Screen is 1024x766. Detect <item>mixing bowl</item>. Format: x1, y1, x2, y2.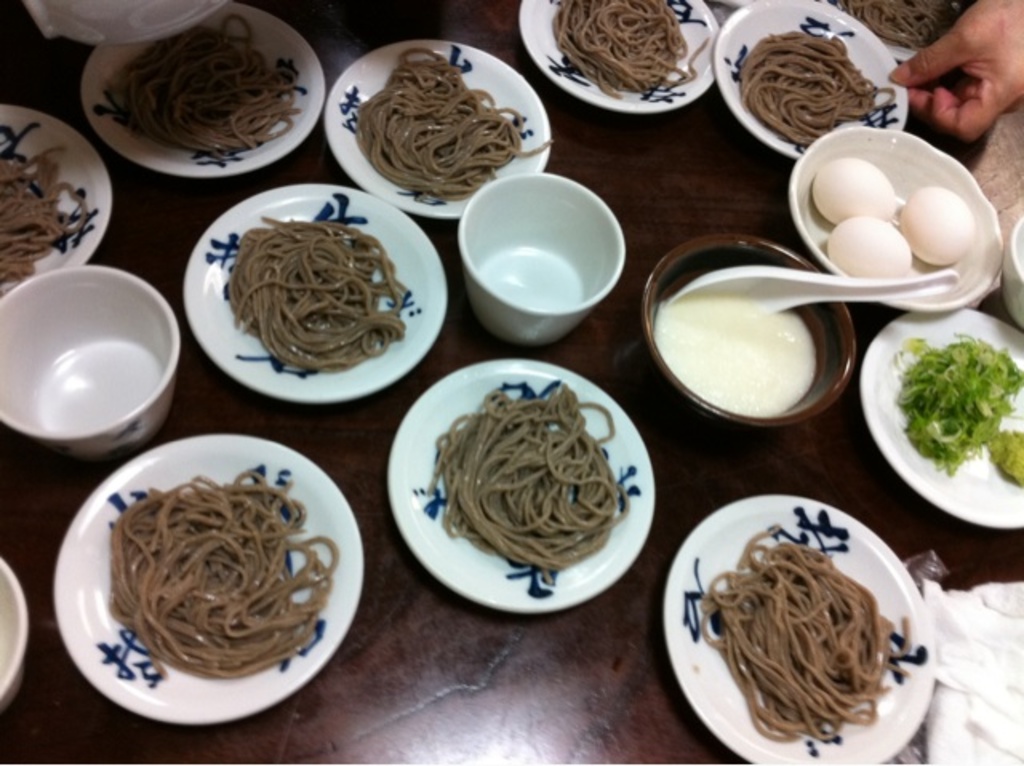
635, 233, 859, 432.
